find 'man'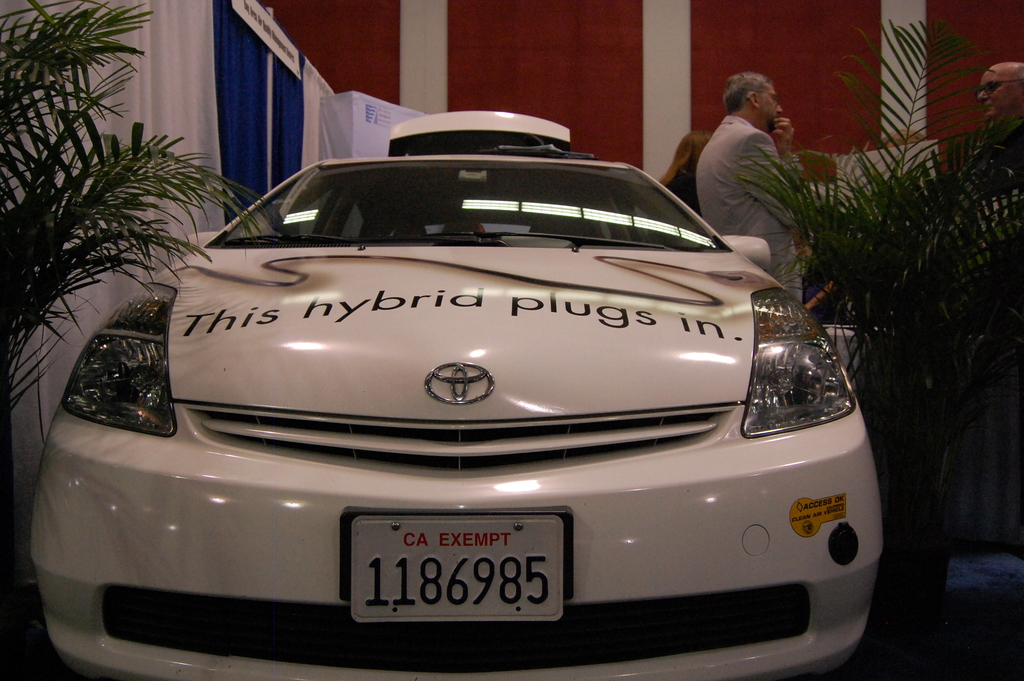
select_region(979, 59, 1023, 129)
